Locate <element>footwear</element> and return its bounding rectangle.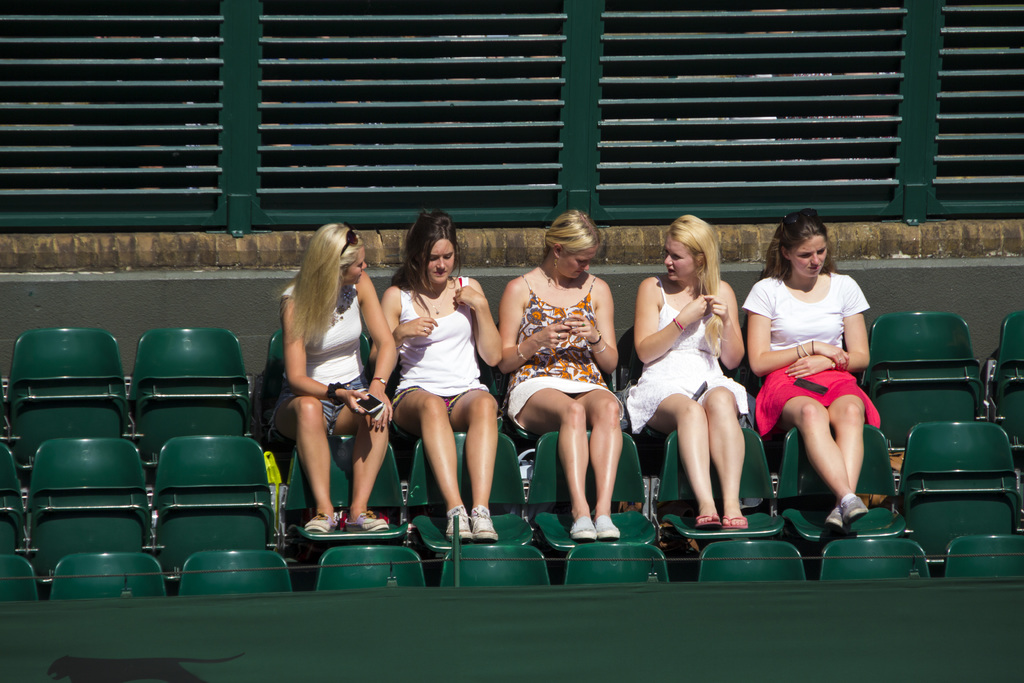
<bbox>451, 508, 472, 543</bbox>.
